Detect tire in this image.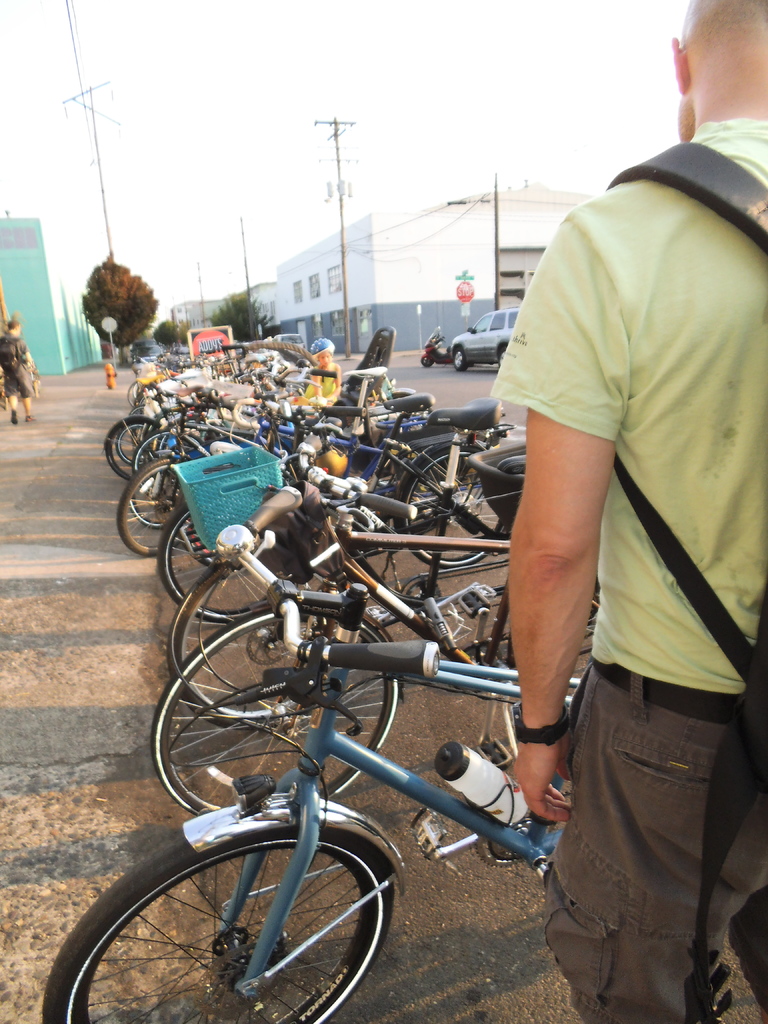
Detection: <box>157,504,264,627</box>.
